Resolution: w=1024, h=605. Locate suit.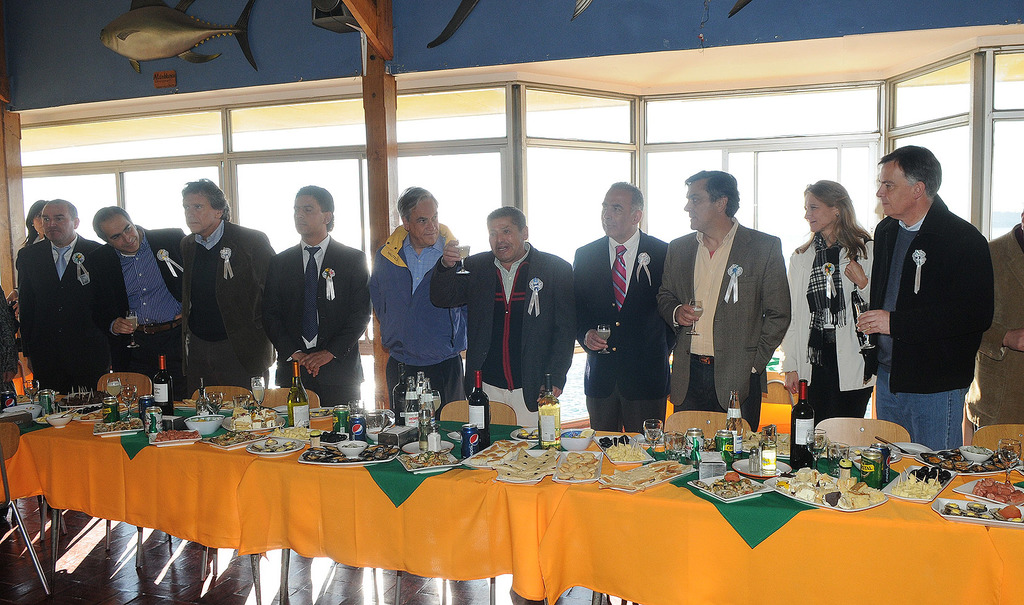
(572,232,669,436).
